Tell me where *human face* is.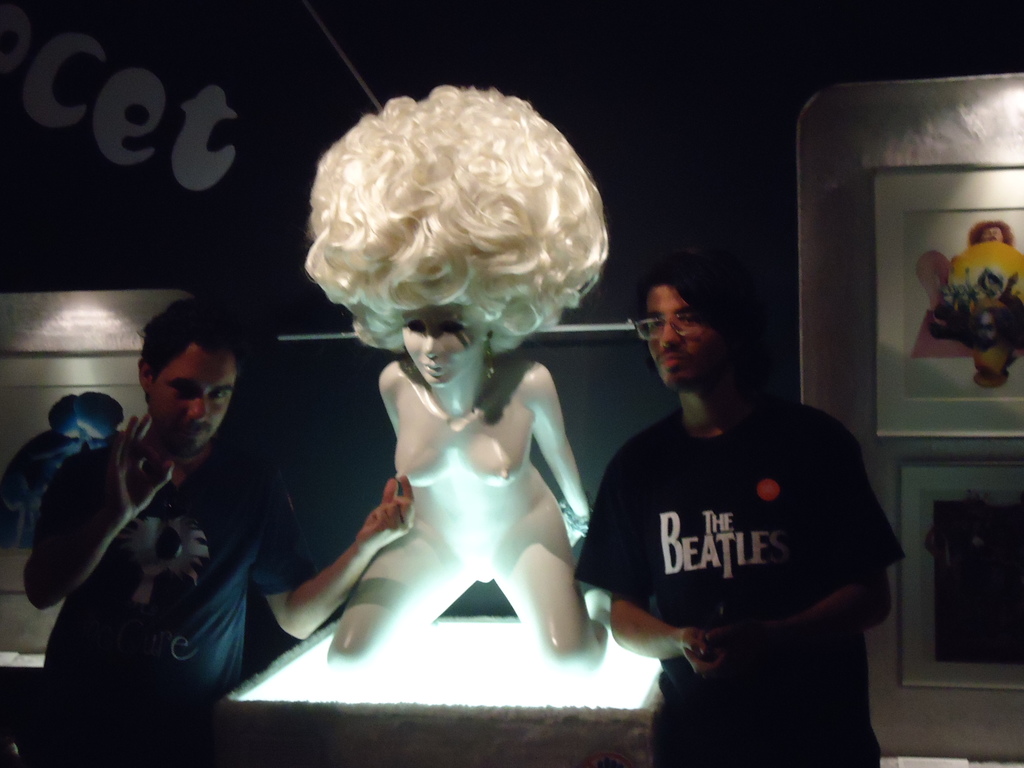
*human face* is at select_region(402, 301, 481, 392).
